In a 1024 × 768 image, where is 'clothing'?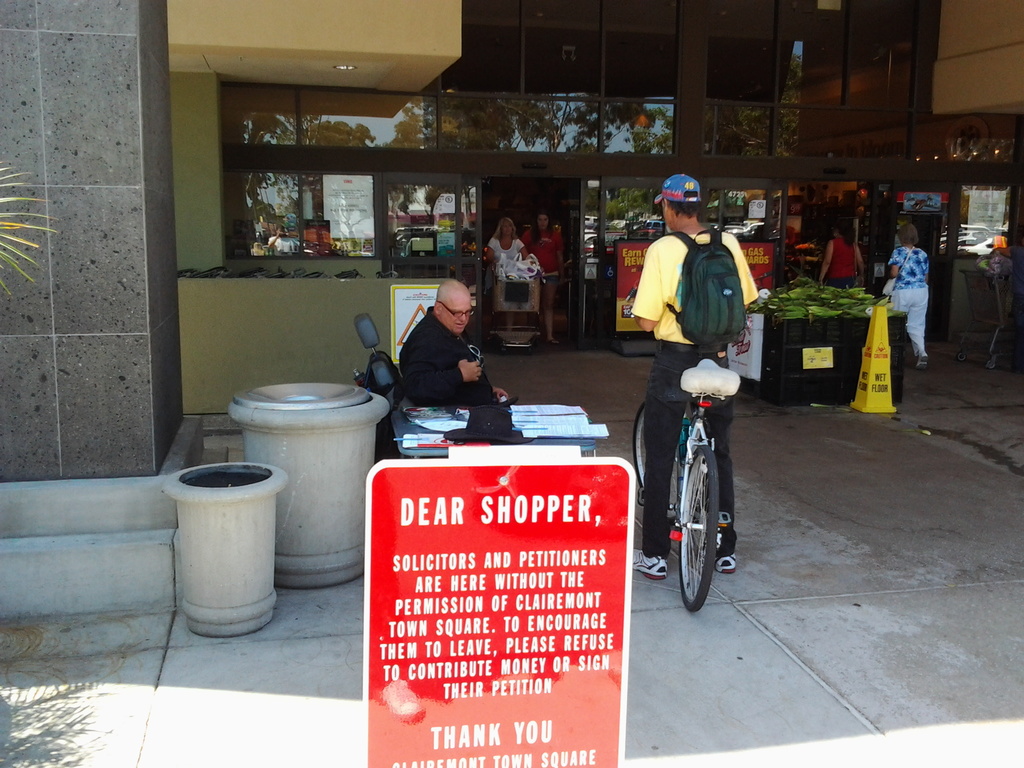
[394,303,501,406].
